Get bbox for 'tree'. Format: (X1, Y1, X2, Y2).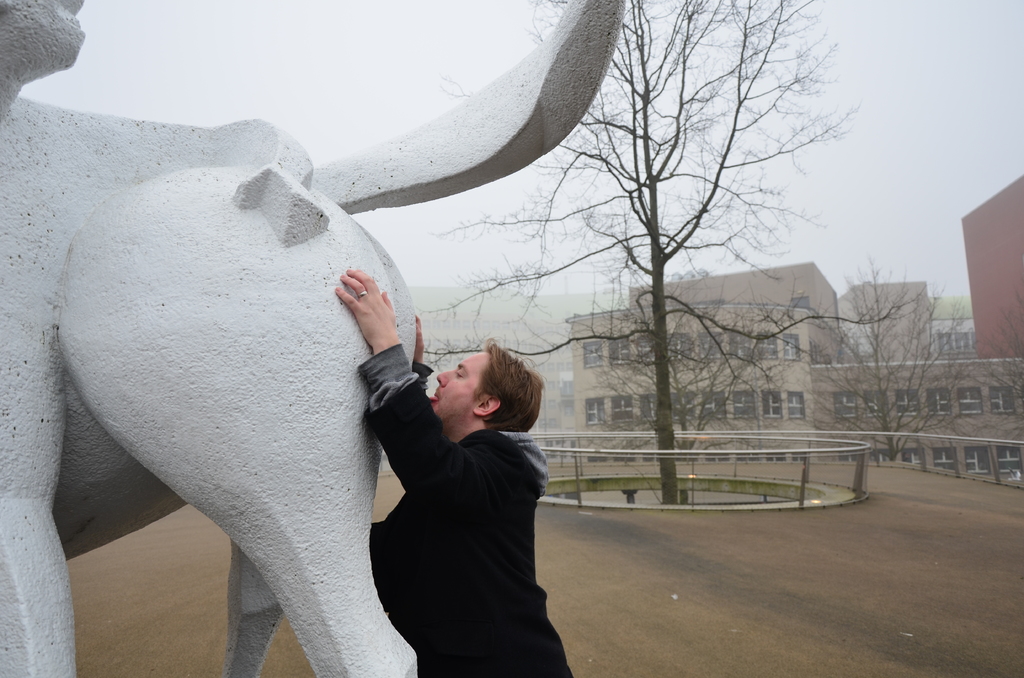
(950, 299, 1023, 456).
